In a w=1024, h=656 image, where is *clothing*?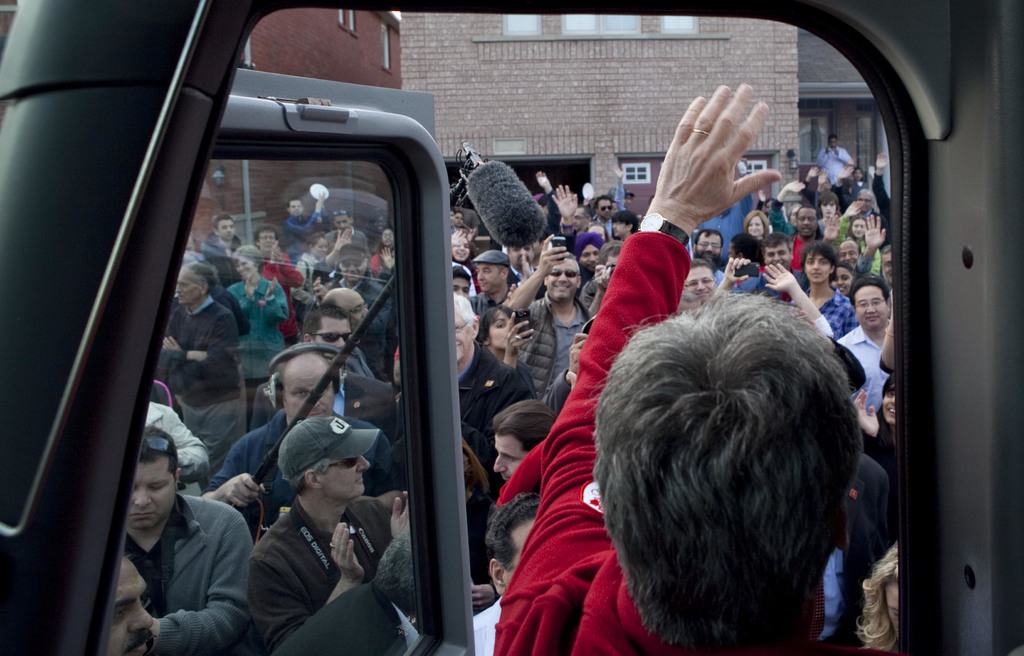
pyautogui.locateOnScreen(227, 274, 291, 374).
